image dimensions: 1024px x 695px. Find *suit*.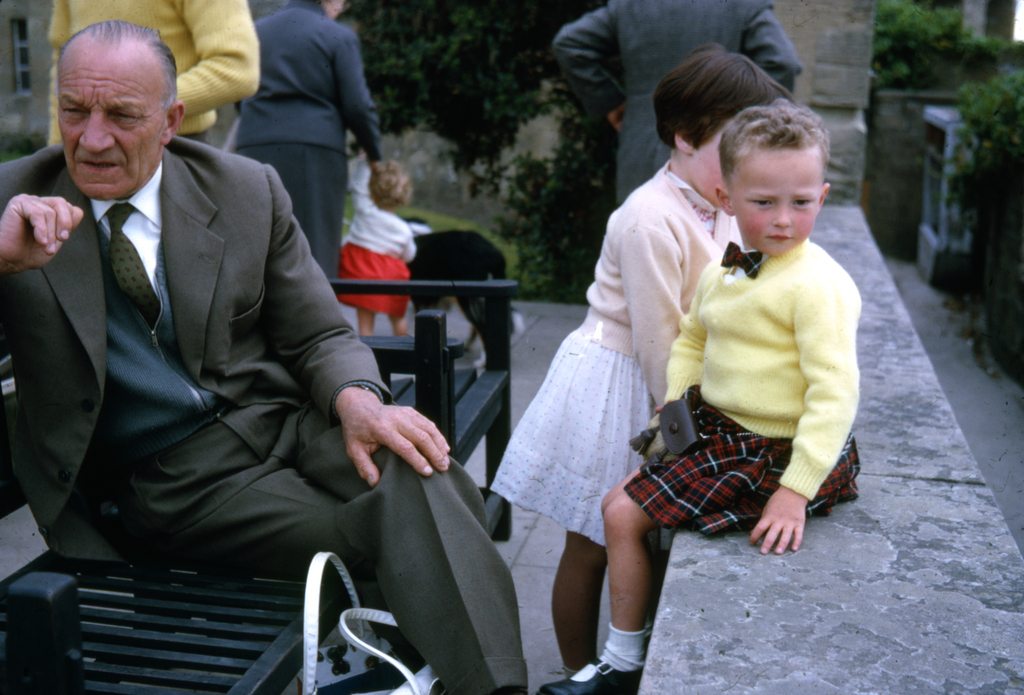
(x1=565, y1=0, x2=806, y2=197).
